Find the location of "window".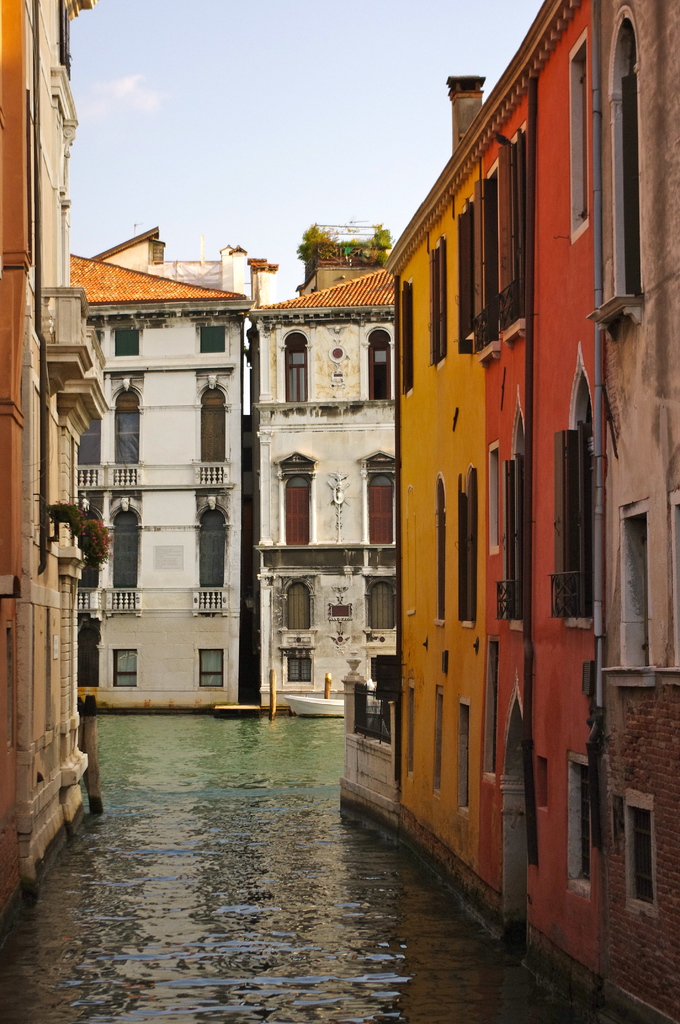
Location: [x1=113, y1=650, x2=134, y2=688].
